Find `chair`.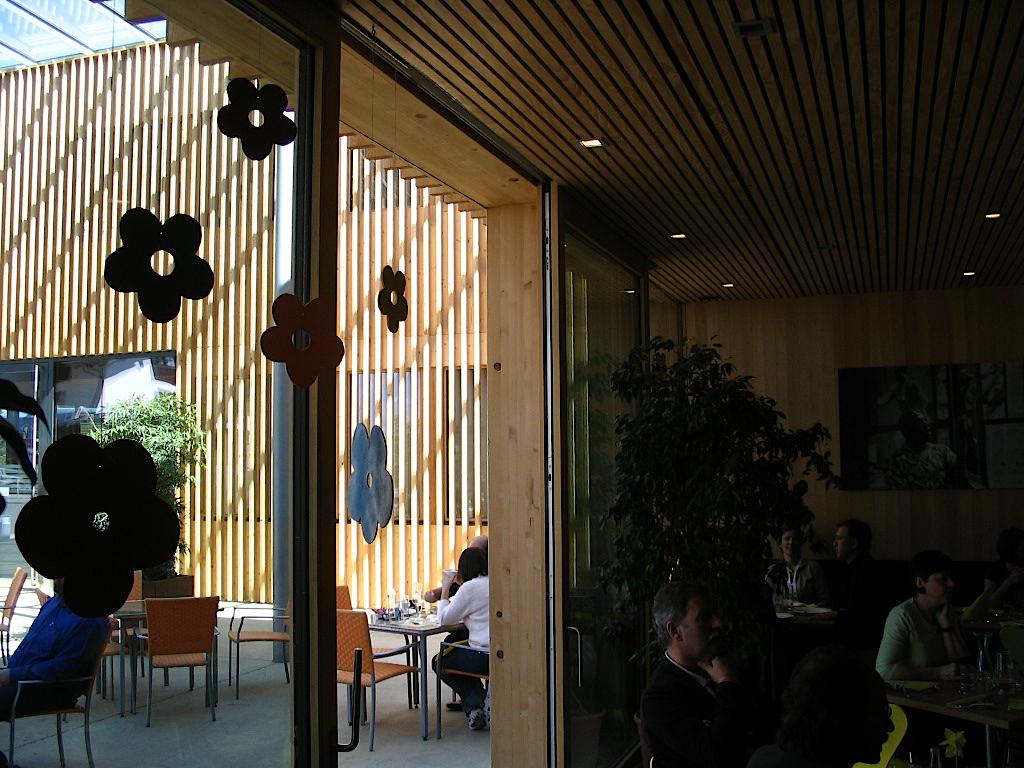
rect(337, 583, 410, 707).
